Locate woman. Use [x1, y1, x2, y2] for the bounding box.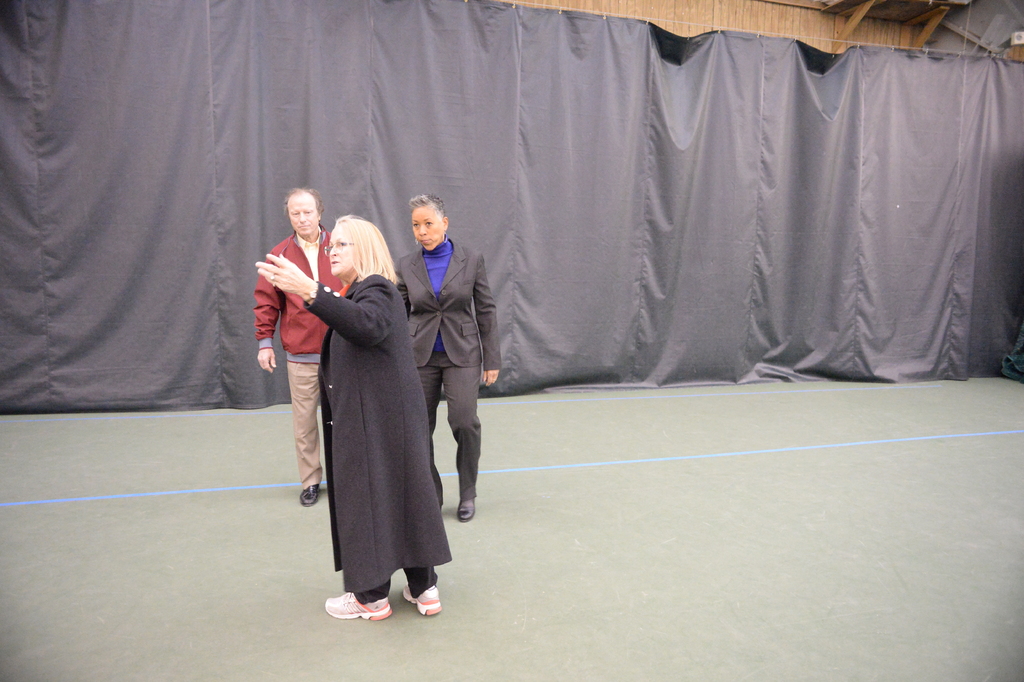
[390, 187, 497, 524].
